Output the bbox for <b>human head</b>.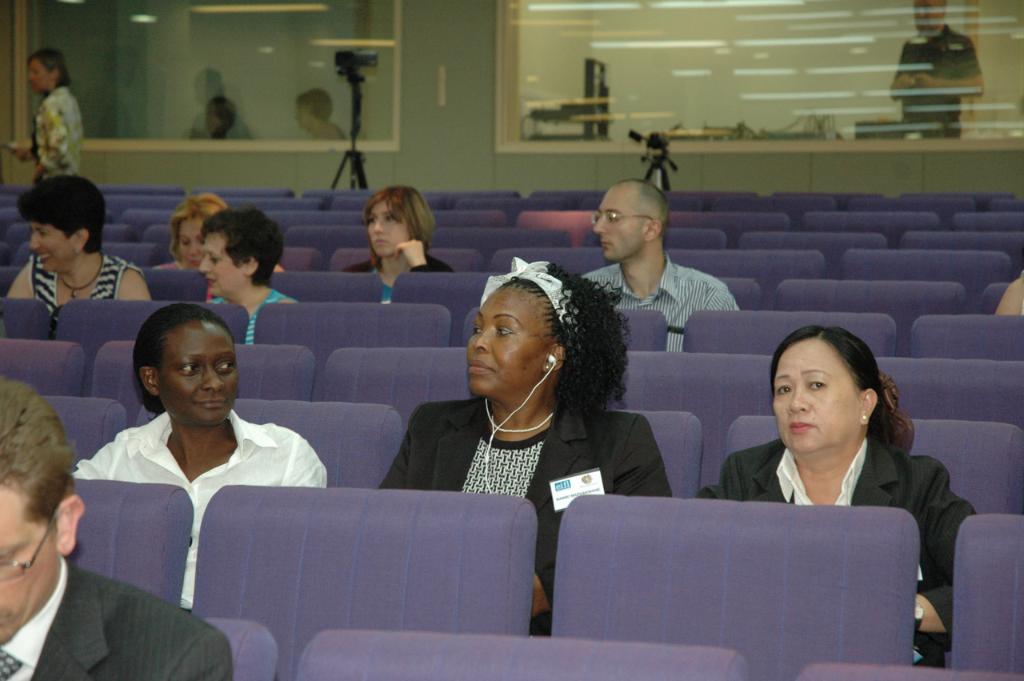
360,187,439,261.
